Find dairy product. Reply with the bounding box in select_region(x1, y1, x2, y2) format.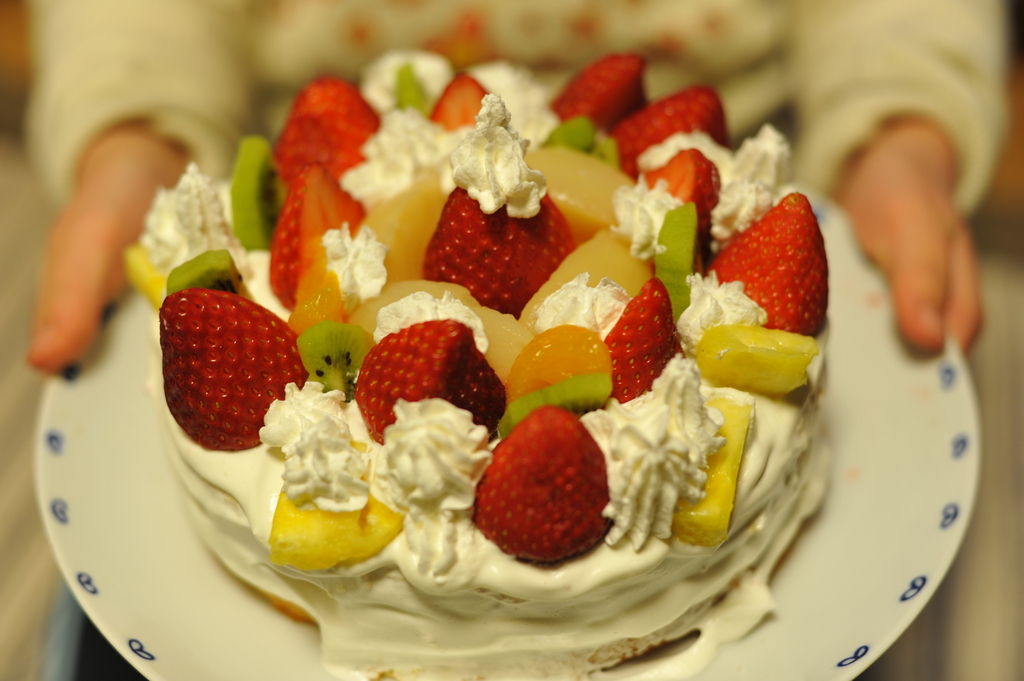
select_region(163, 321, 821, 657).
